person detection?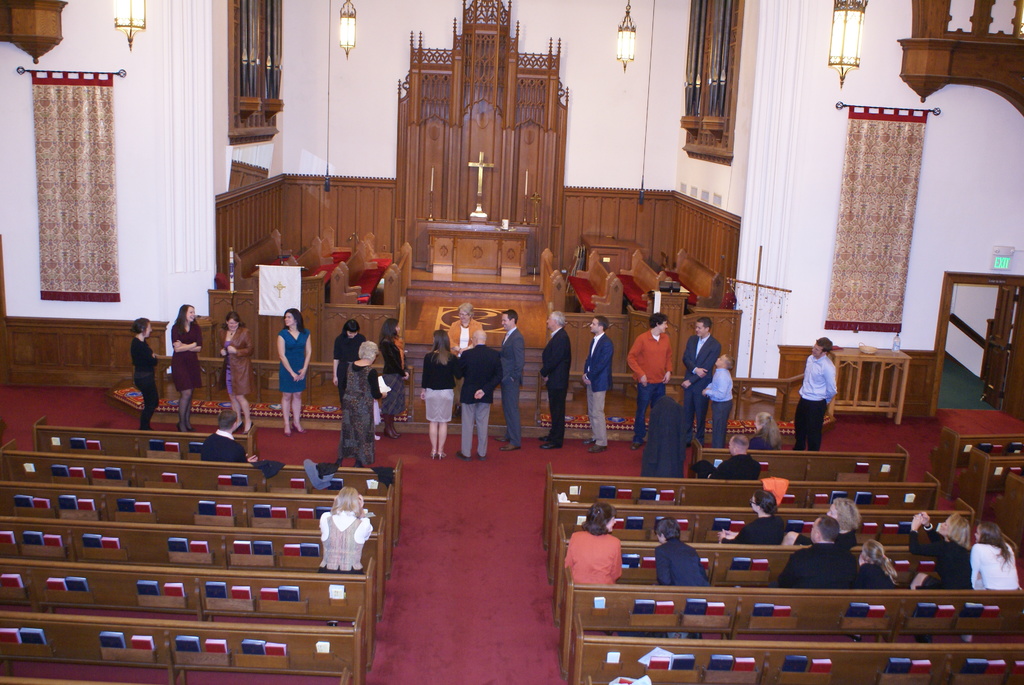
l=650, t=514, r=712, b=592
